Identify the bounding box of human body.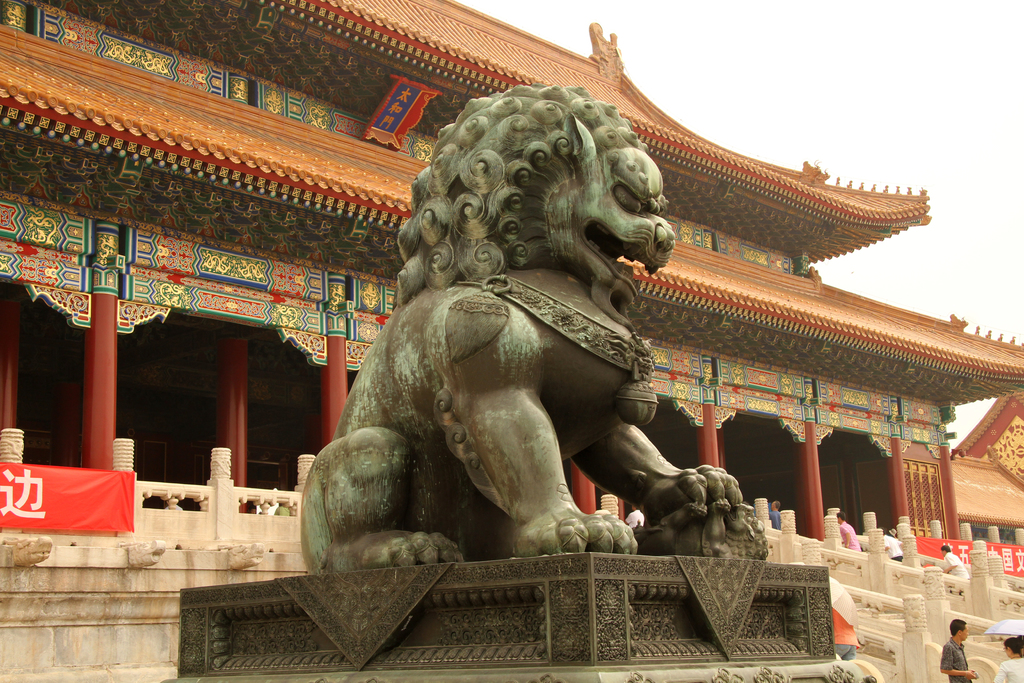
941:618:980:682.
